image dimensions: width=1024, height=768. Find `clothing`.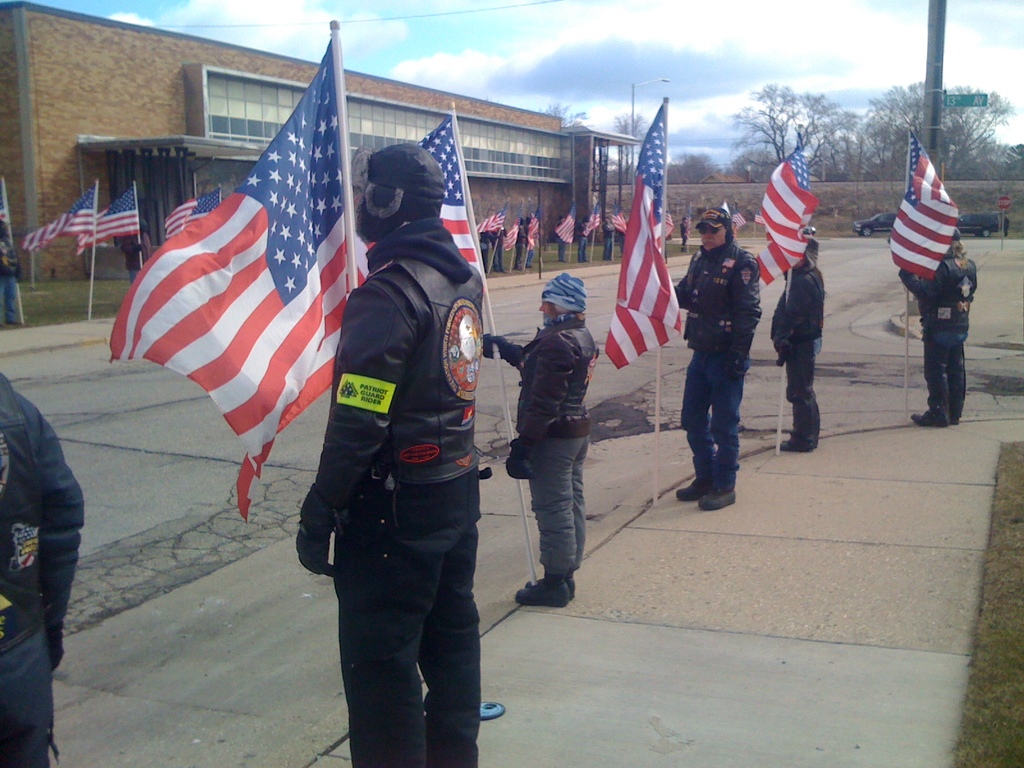
(left=499, top=316, right=597, bottom=581).
